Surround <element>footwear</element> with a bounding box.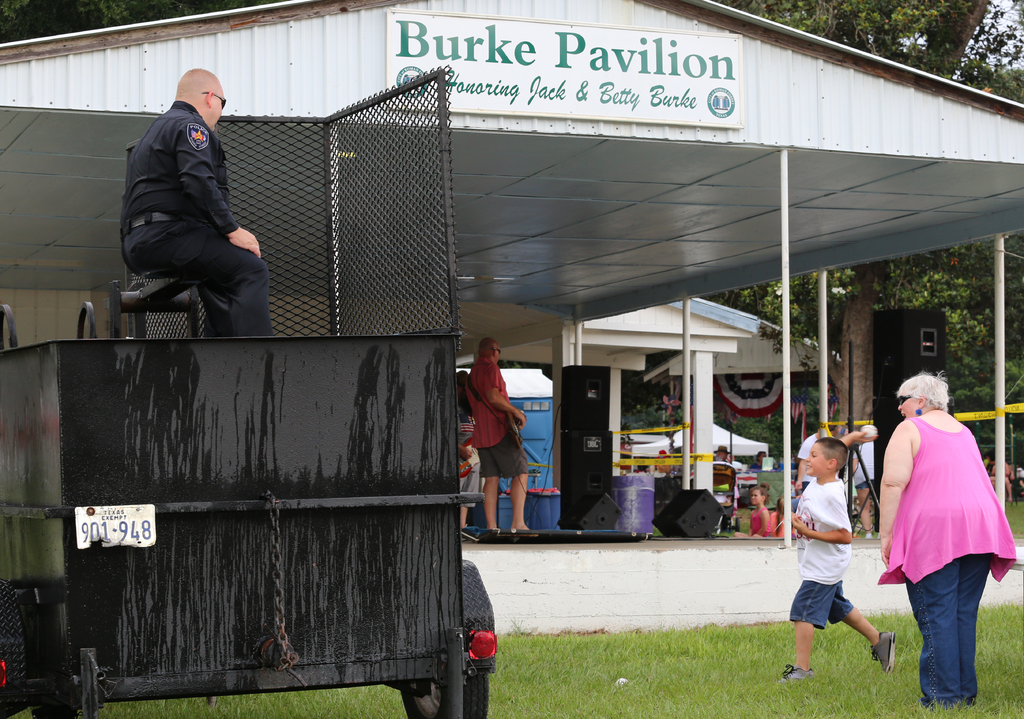
(x1=868, y1=627, x2=904, y2=674).
